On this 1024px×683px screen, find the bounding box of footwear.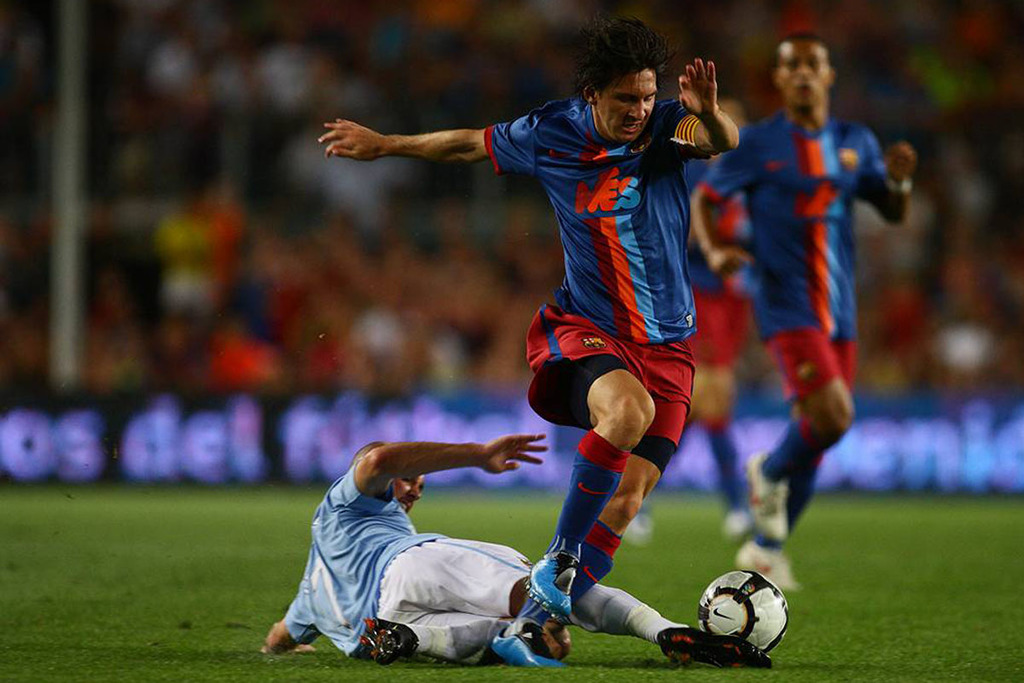
Bounding box: <bbox>734, 539, 799, 587</bbox>.
